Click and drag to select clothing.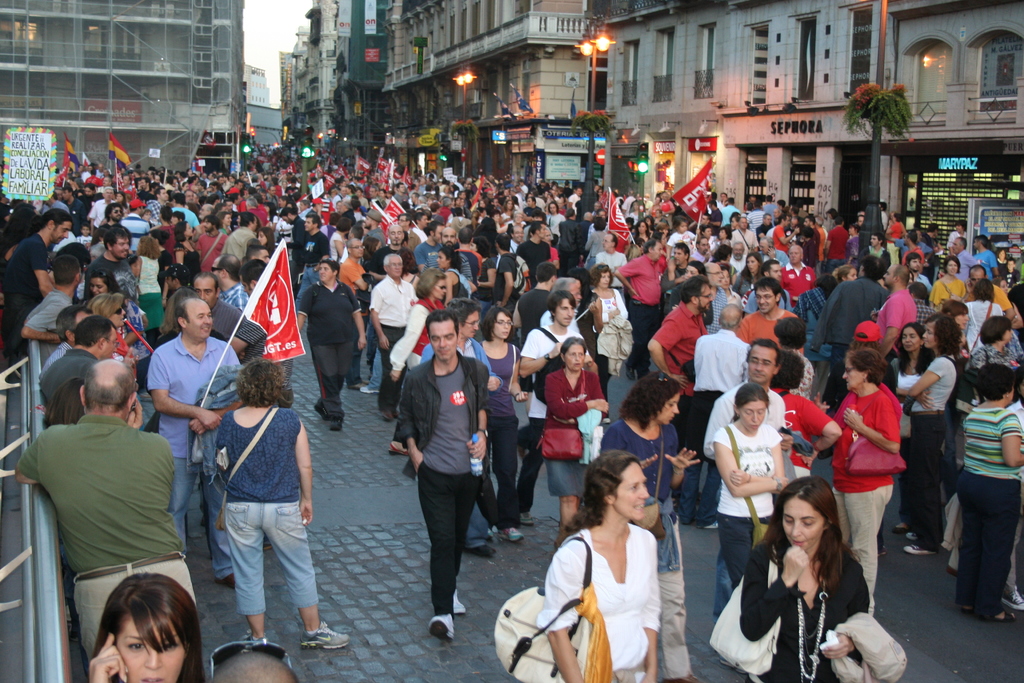
Selection: select_region(671, 226, 698, 258).
